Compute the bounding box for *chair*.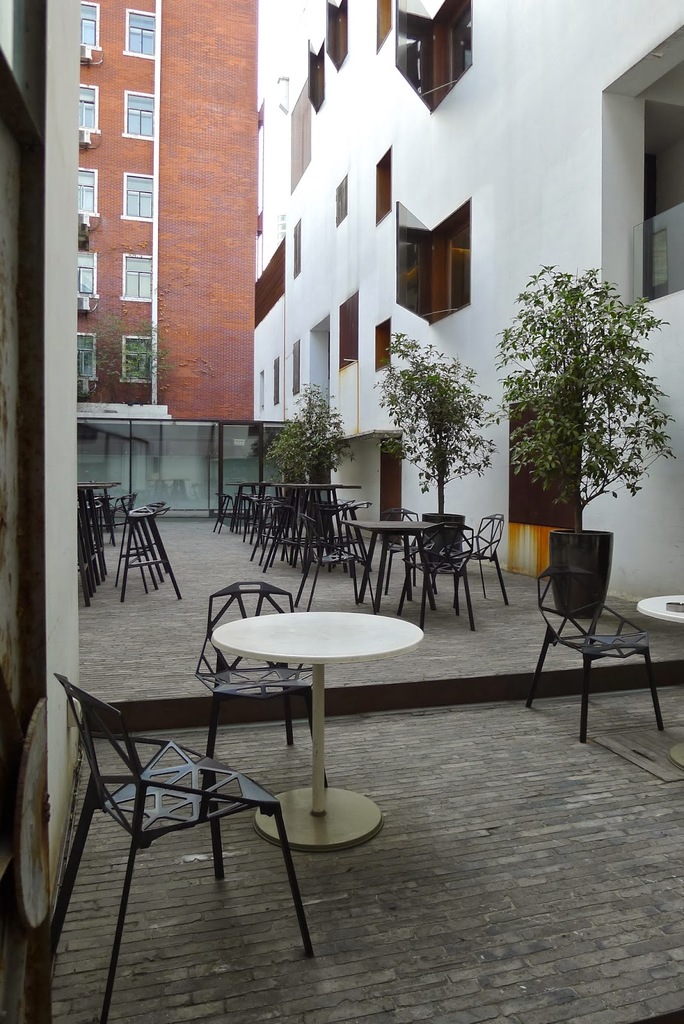
Rect(415, 509, 466, 592).
